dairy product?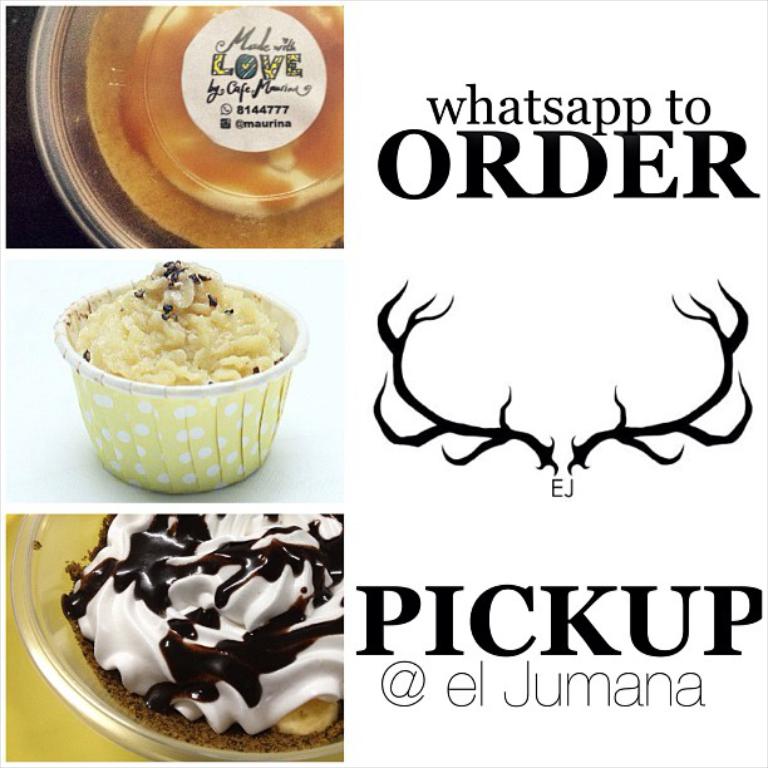
<bbox>77, 261, 295, 489</bbox>
